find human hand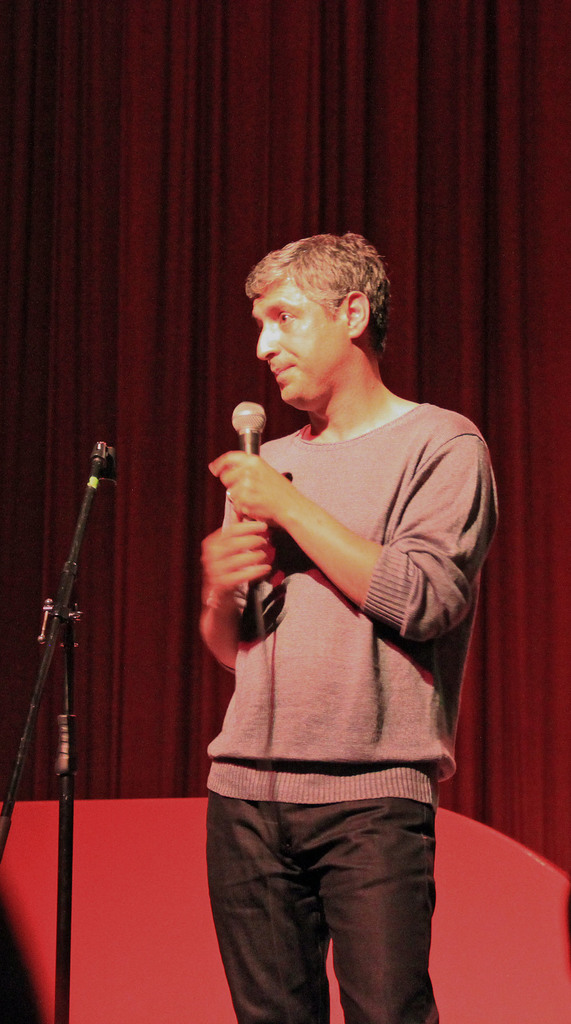
(x1=199, y1=517, x2=274, y2=605)
